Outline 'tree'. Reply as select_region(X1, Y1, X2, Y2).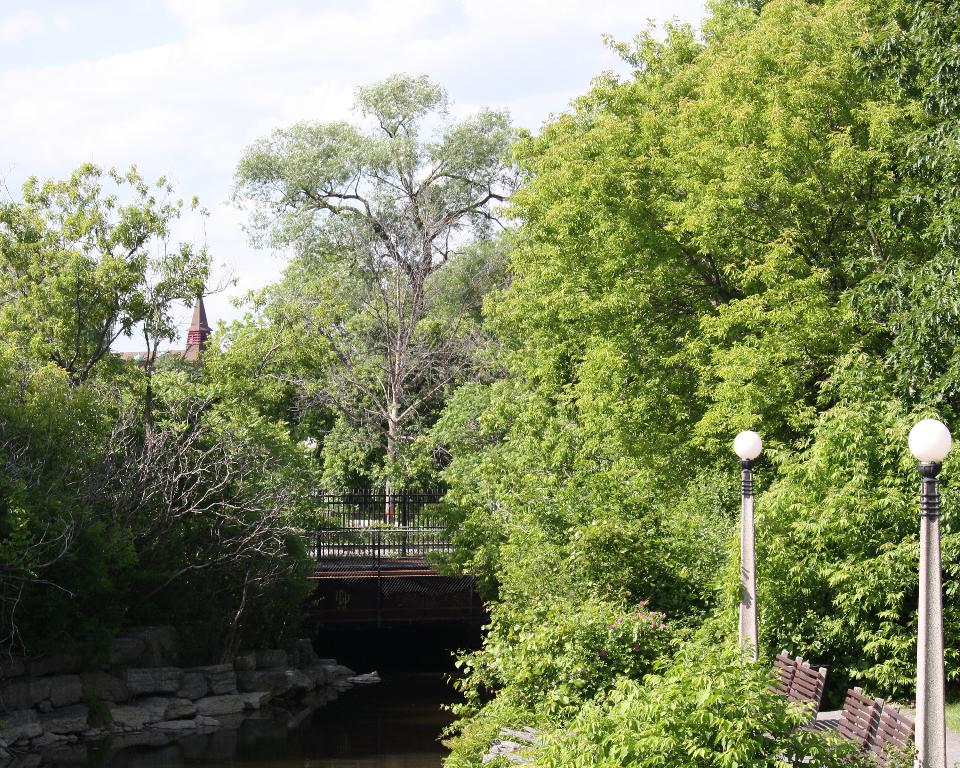
select_region(399, 241, 498, 489).
